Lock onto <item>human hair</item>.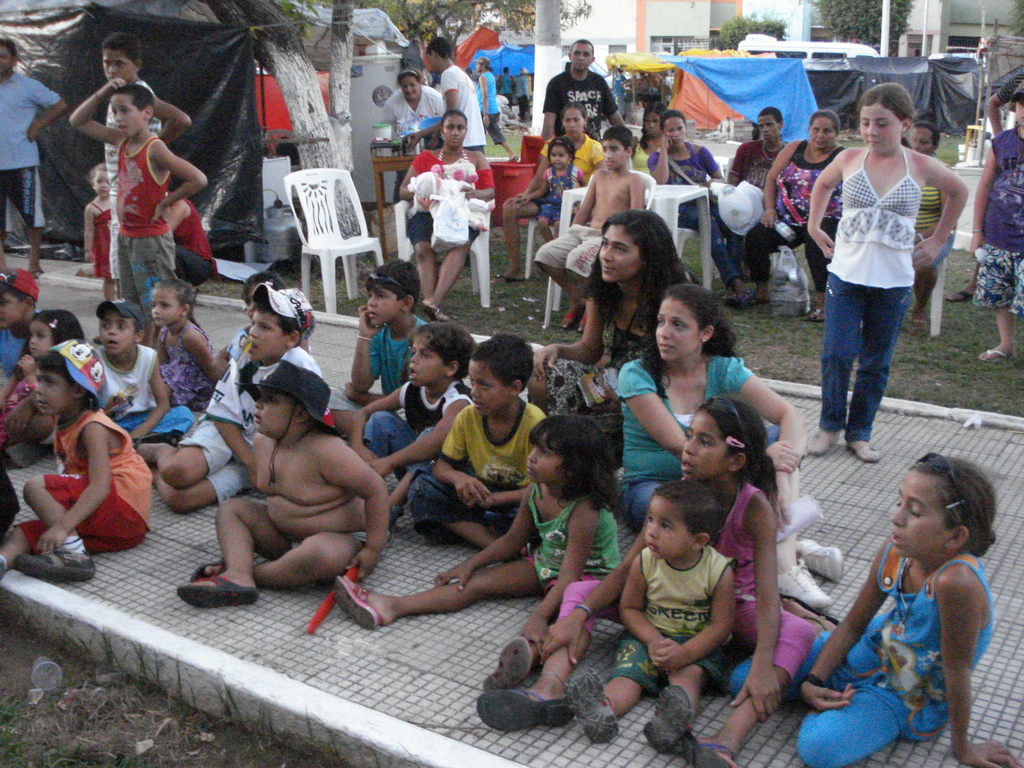
Locked: 370 260 419 312.
